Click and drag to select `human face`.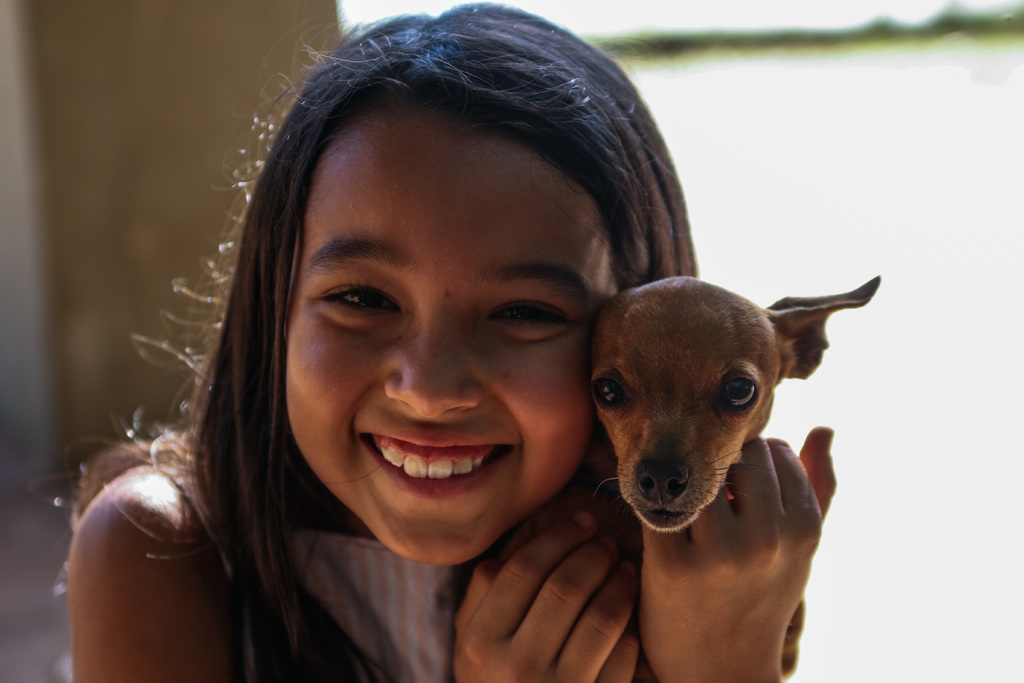
Selection: [left=283, top=115, right=623, bottom=567].
